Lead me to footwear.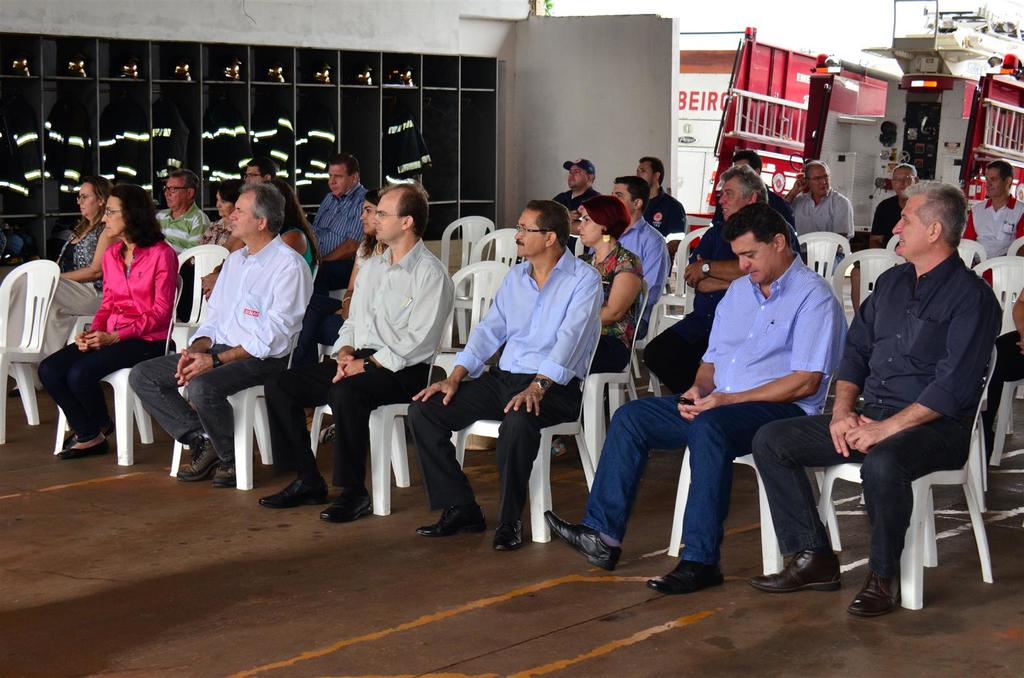
Lead to (415, 505, 483, 535).
